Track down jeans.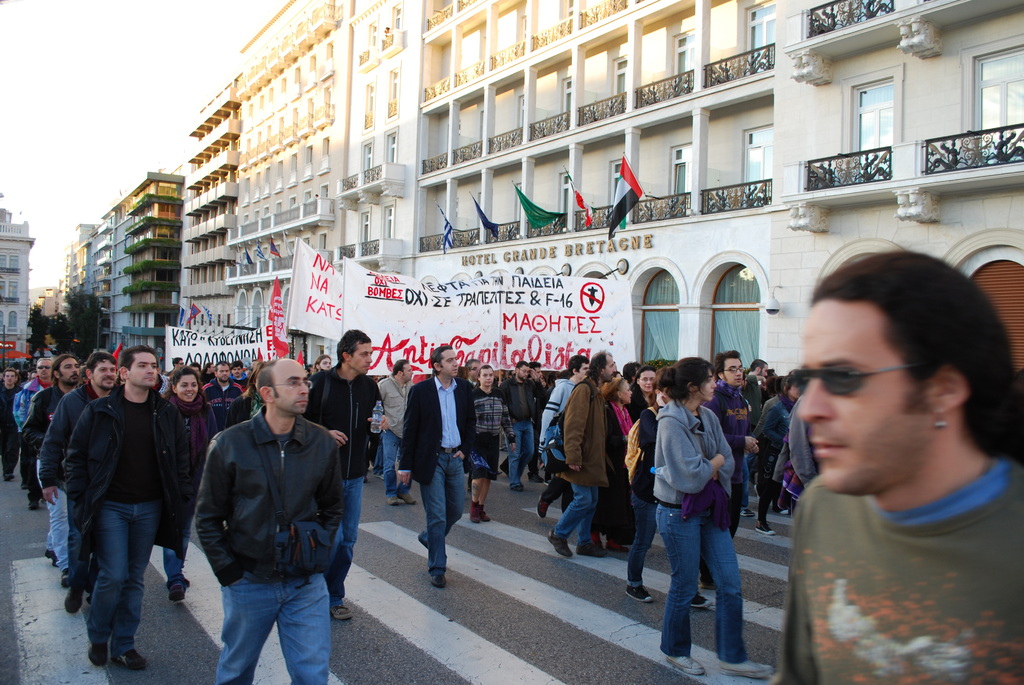
Tracked to 329:478:359:574.
